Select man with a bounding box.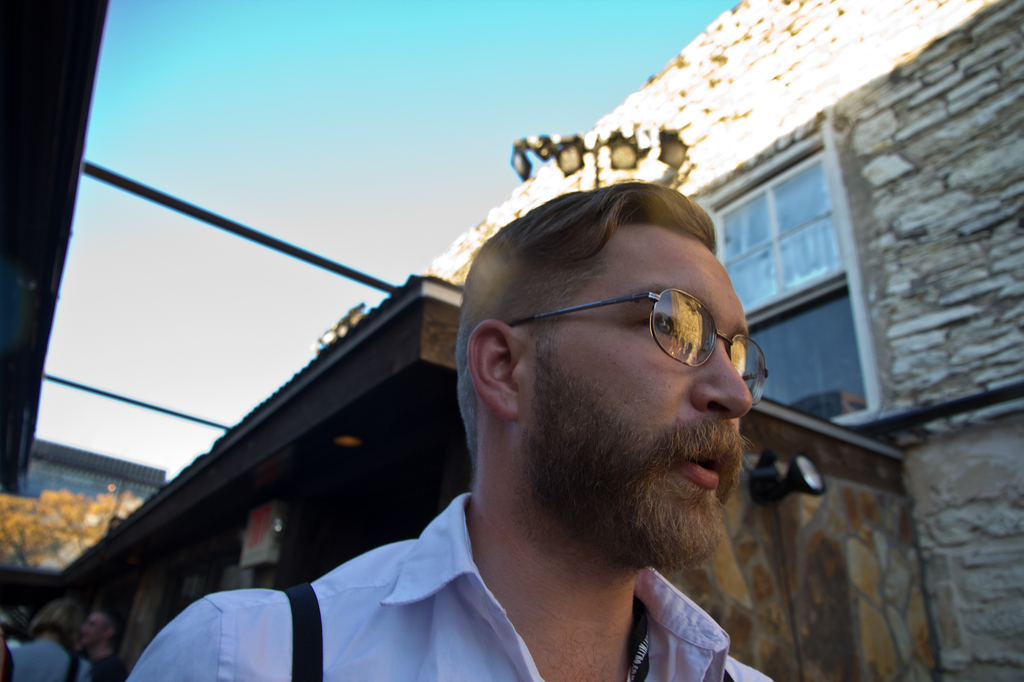
detection(122, 178, 780, 681).
